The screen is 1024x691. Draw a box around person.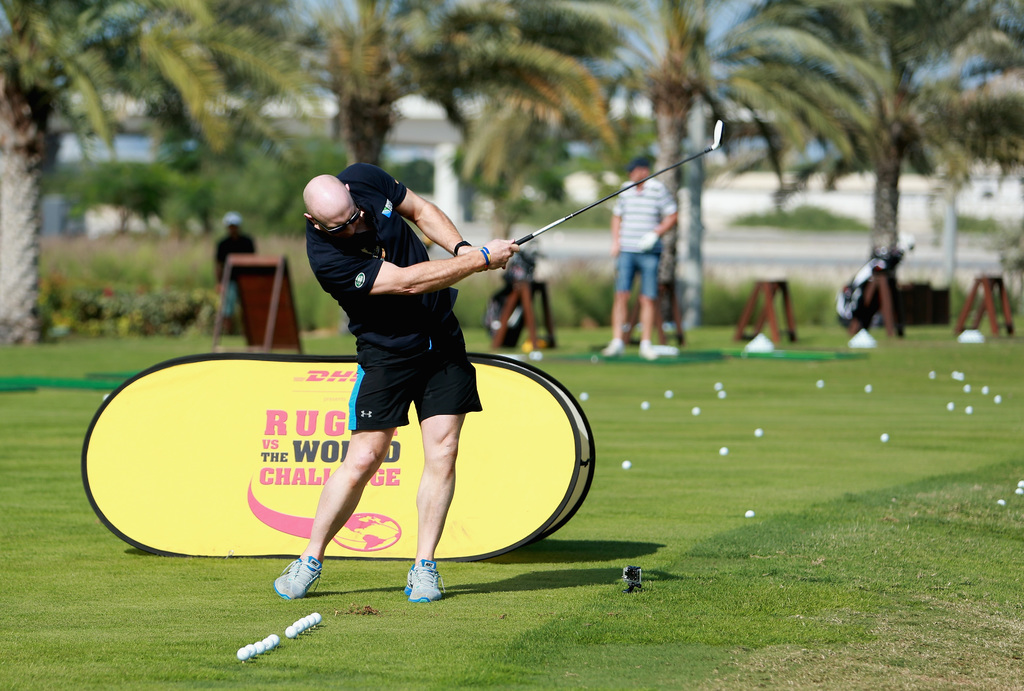
x1=275 y1=154 x2=513 y2=604.
